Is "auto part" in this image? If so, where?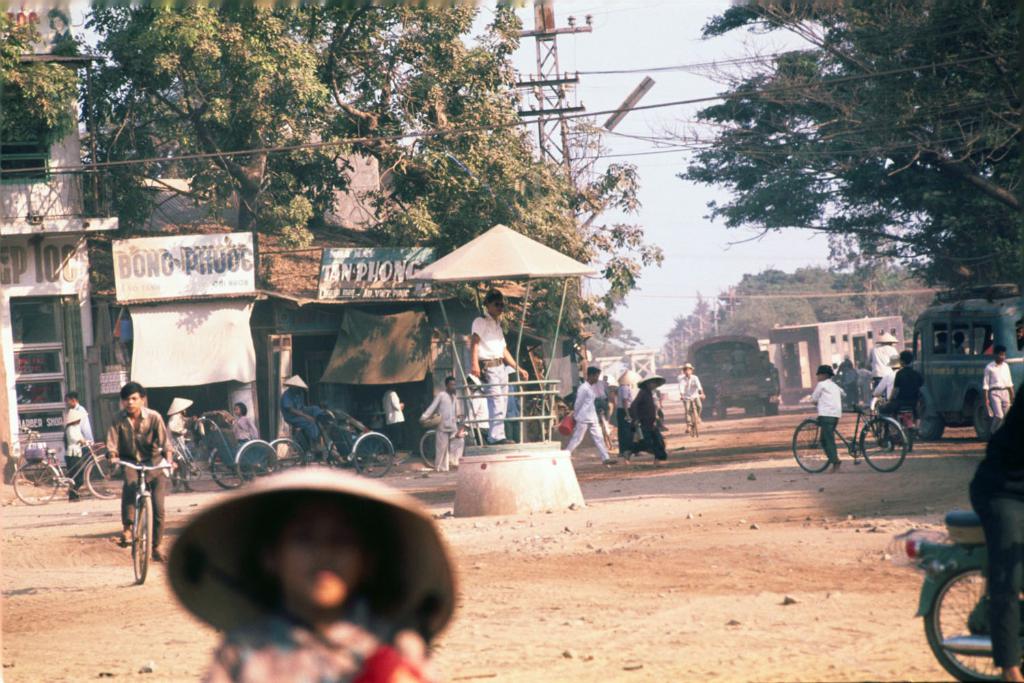
Yes, at <bbox>417, 426, 437, 473</bbox>.
